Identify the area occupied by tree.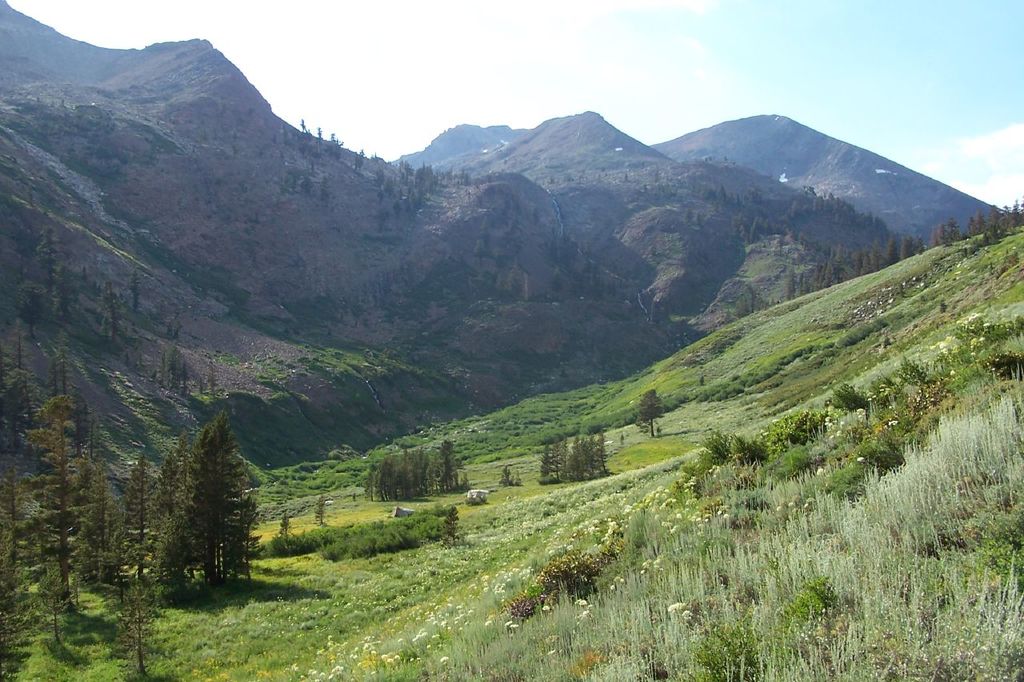
Area: rect(102, 276, 122, 335).
